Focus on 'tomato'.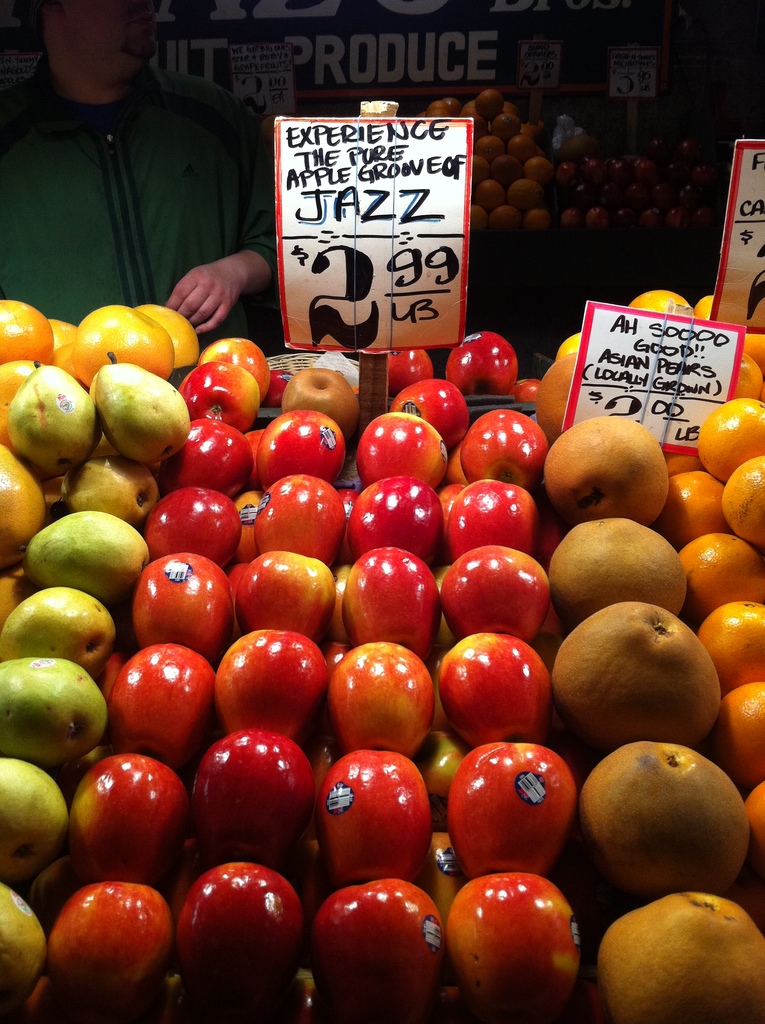
Focused at l=121, t=562, r=239, b=653.
